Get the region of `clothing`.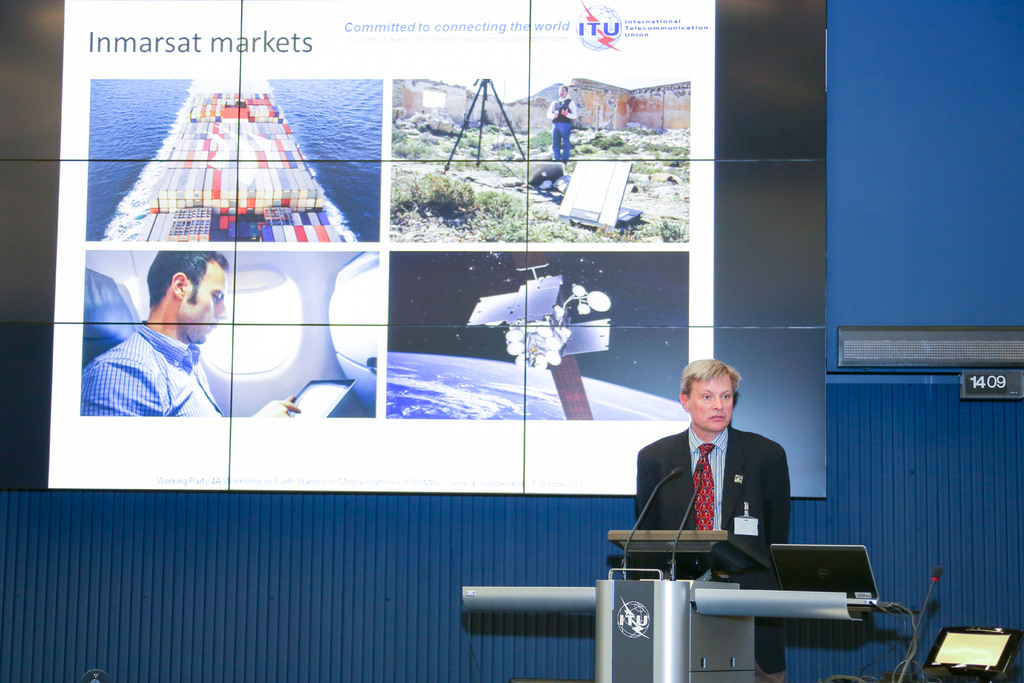
rect(79, 320, 234, 415).
